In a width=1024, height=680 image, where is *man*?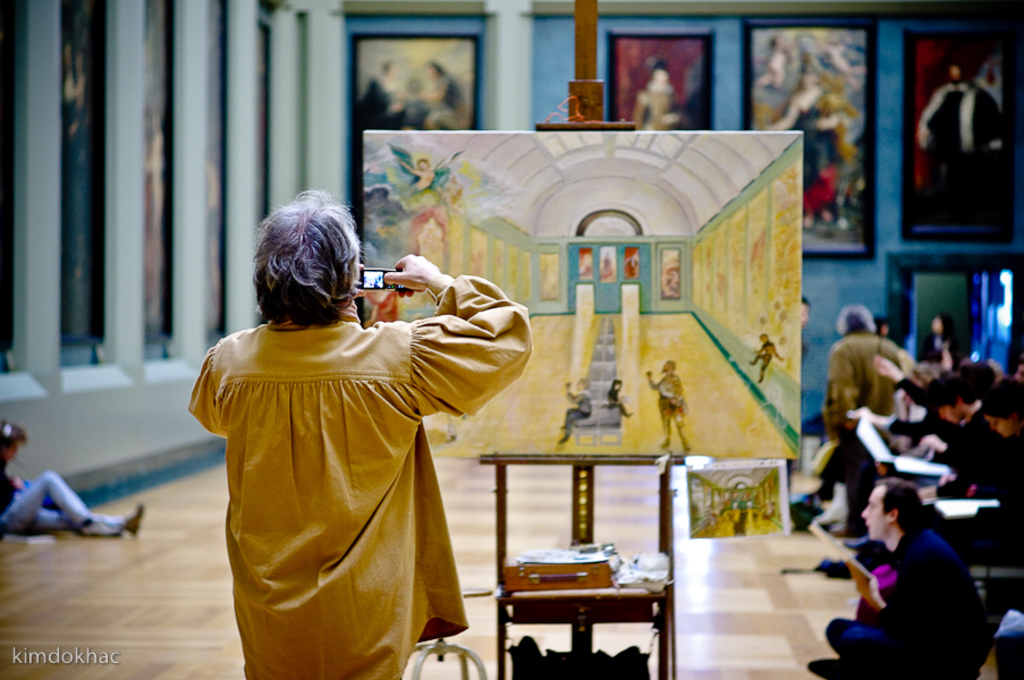
(left=911, top=384, right=978, bottom=498).
